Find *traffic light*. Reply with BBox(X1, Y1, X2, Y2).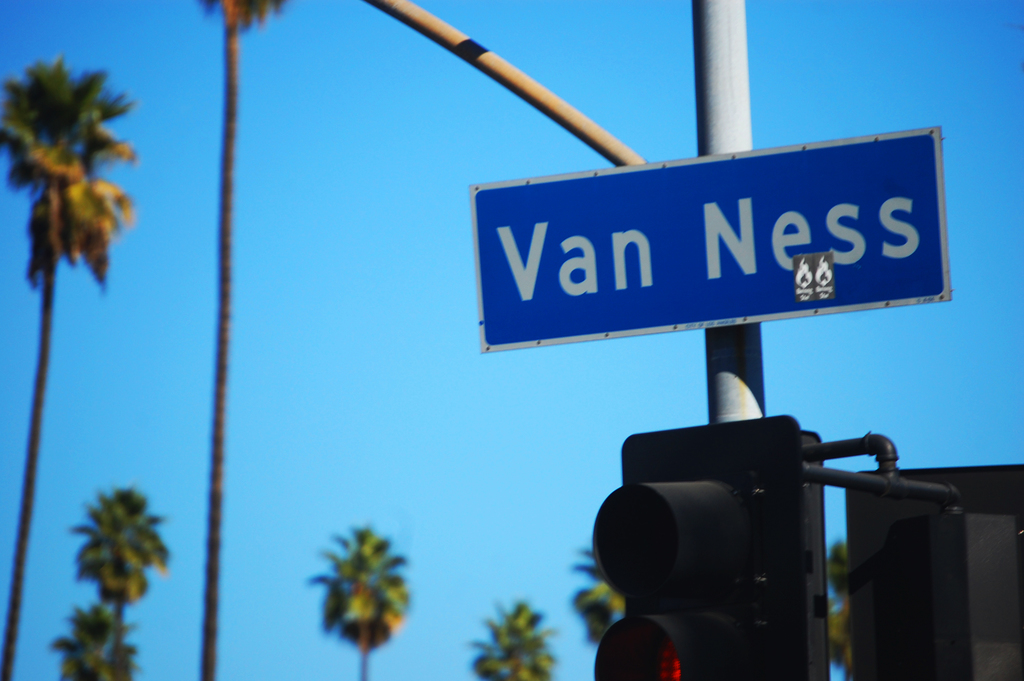
BBox(846, 464, 1023, 680).
